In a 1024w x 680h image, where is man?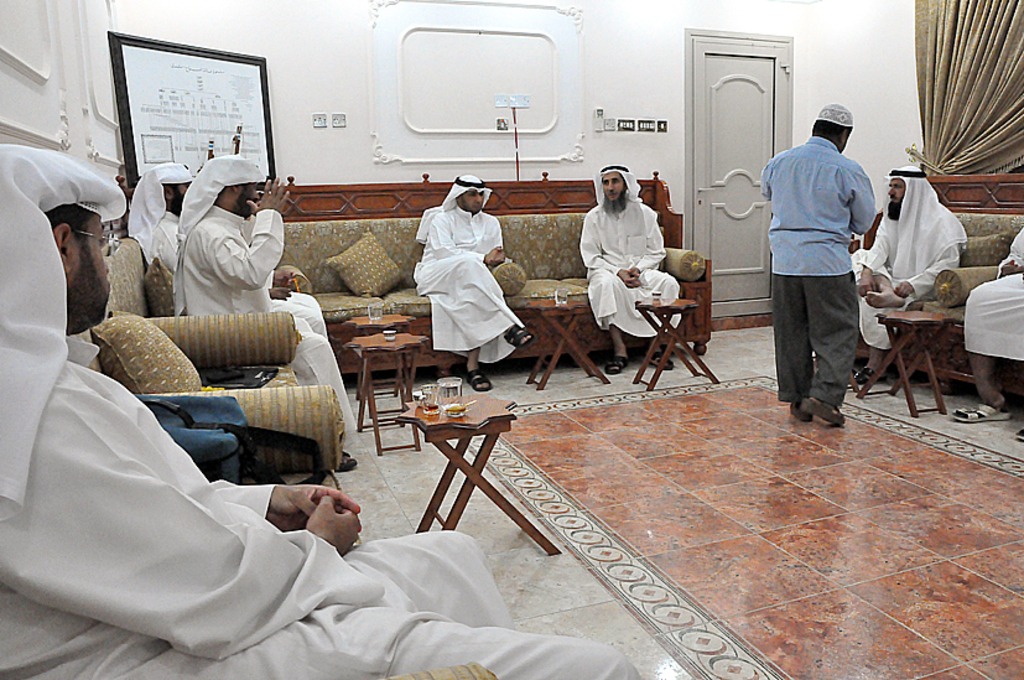
bbox(851, 170, 958, 388).
